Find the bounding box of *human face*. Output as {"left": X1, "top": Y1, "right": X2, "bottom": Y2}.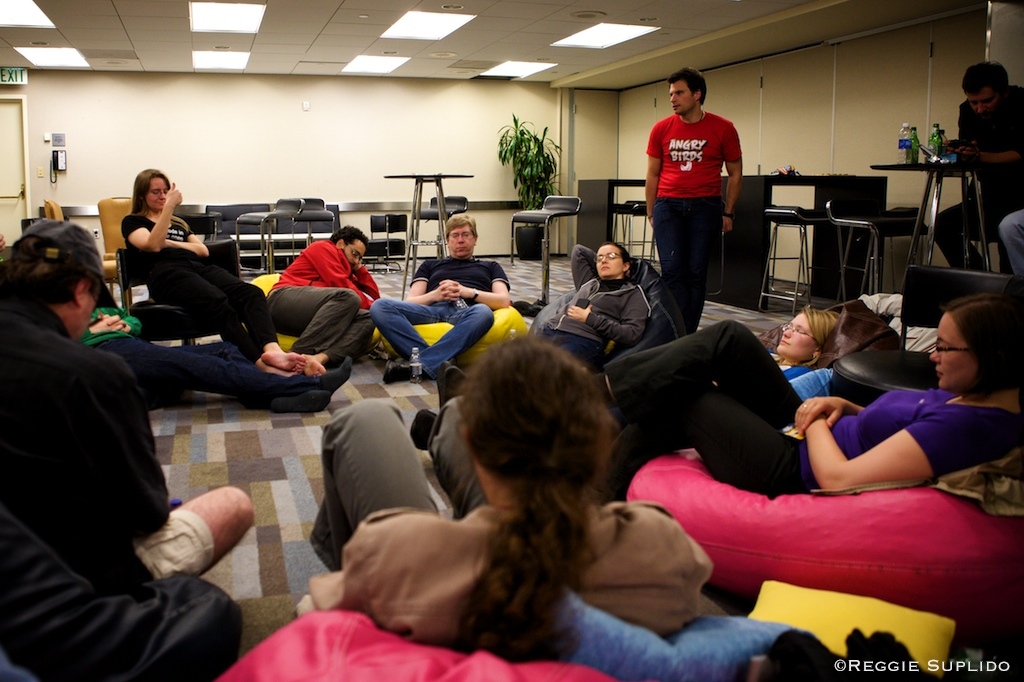
{"left": 930, "top": 309, "right": 980, "bottom": 394}.
